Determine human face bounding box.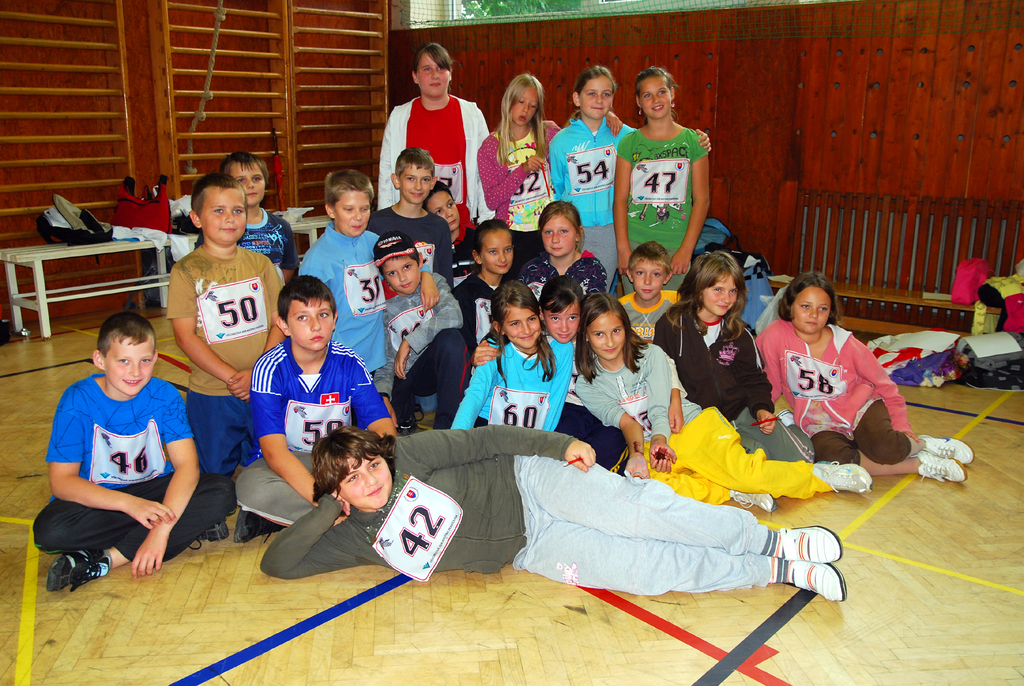
Determined: x1=403 y1=166 x2=434 y2=208.
